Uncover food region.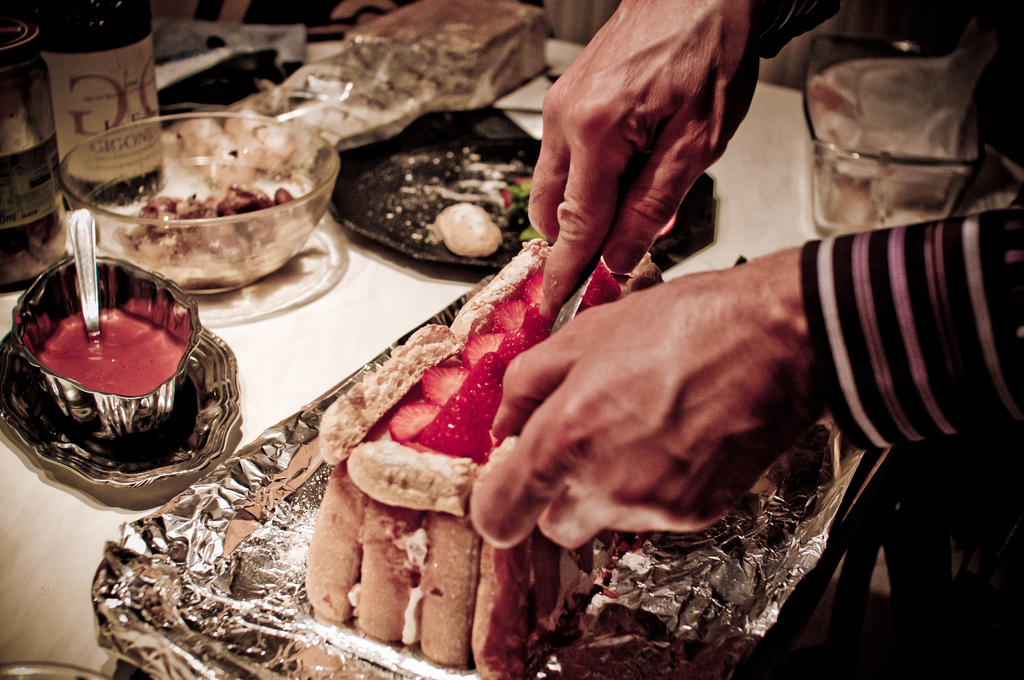
Uncovered: Rect(39, 303, 186, 398).
